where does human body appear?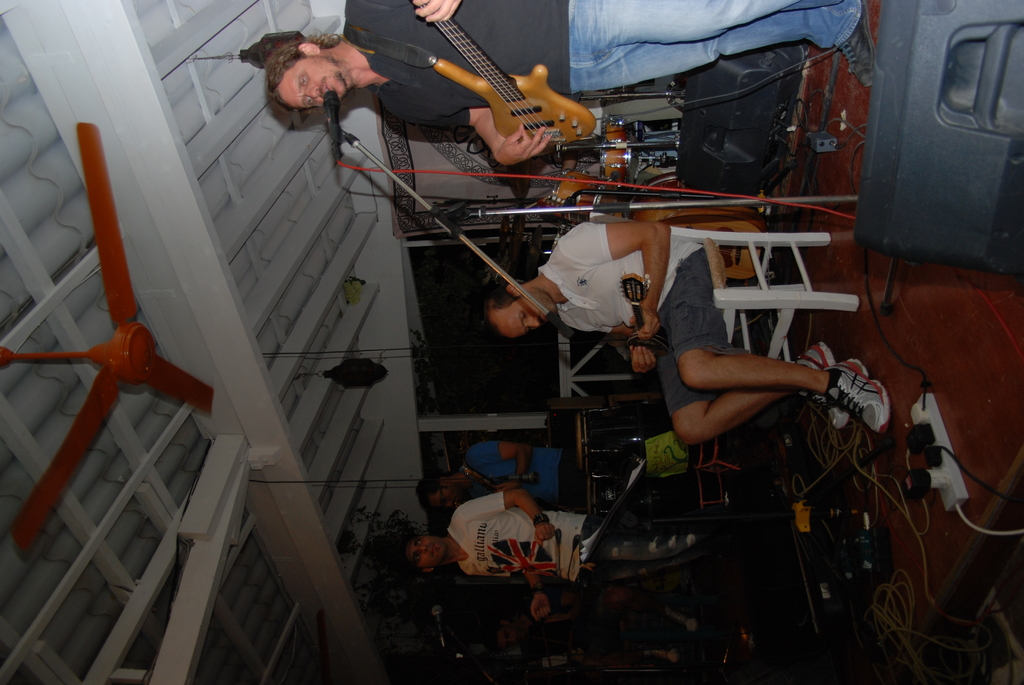
Appears at [267, 0, 861, 166].
